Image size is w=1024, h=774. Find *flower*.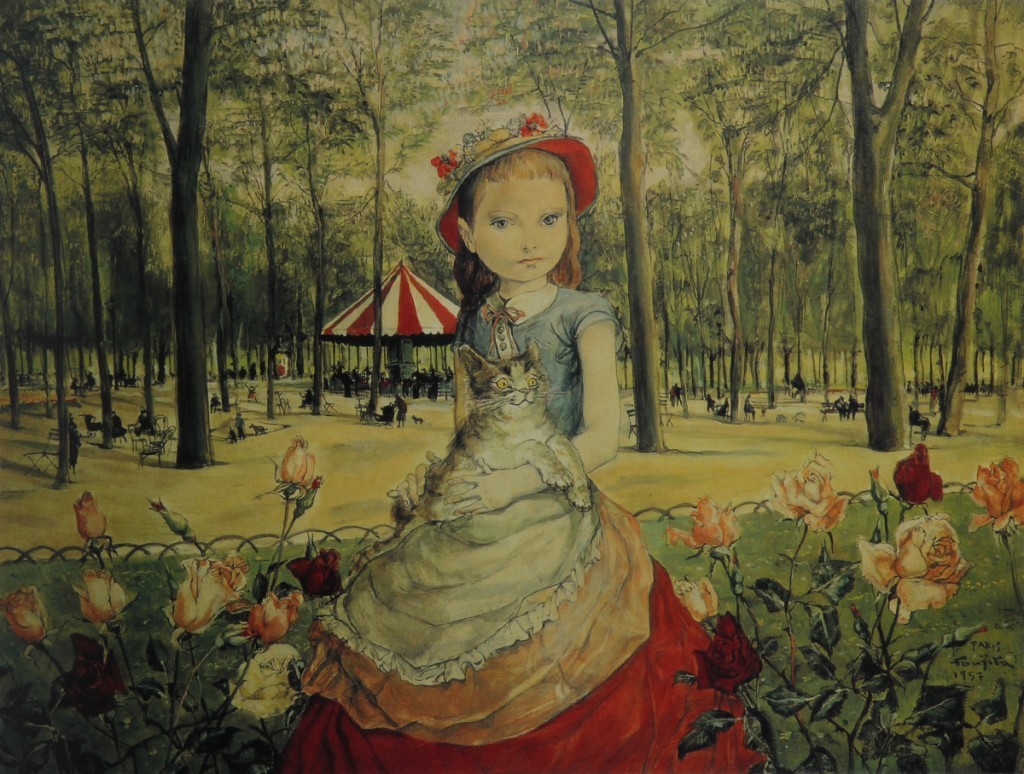
detection(247, 588, 301, 645).
